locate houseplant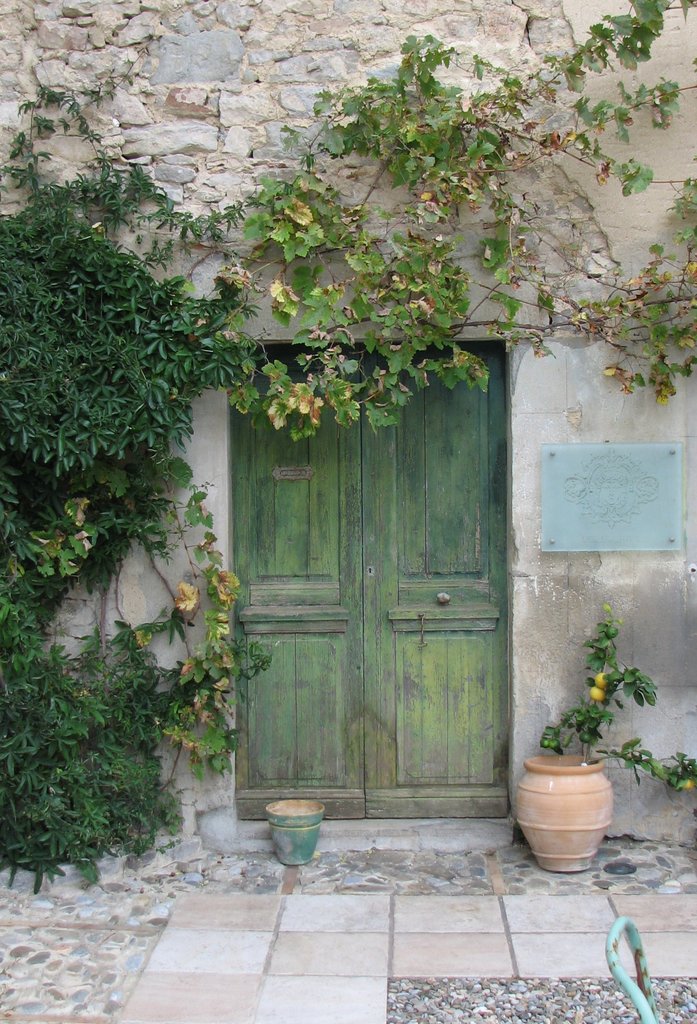
BBox(269, 793, 325, 867)
